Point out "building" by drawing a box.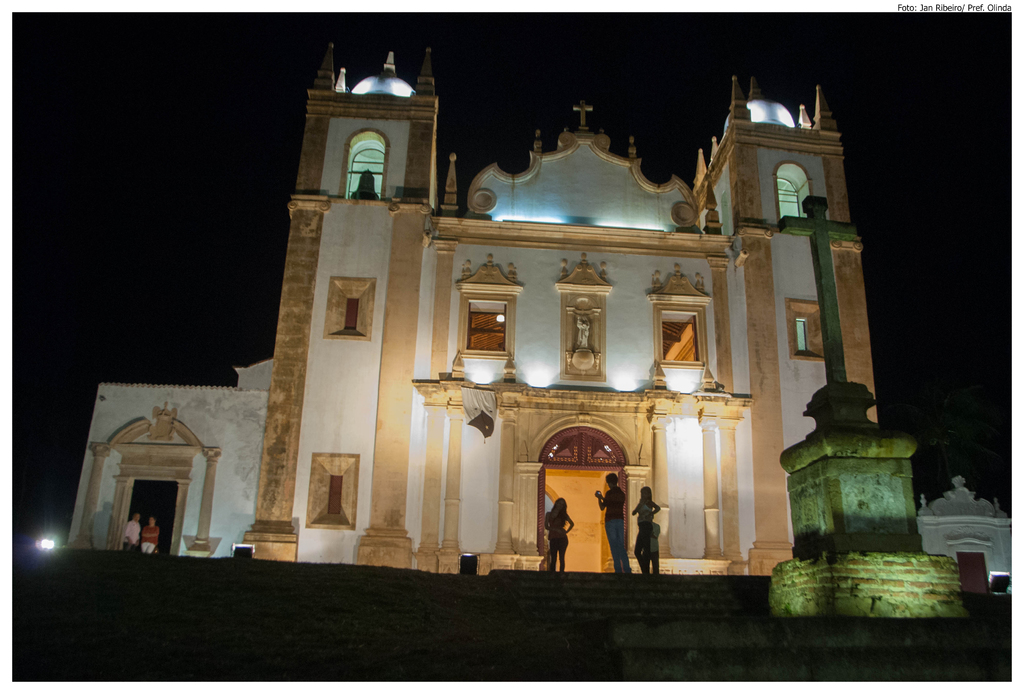
915, 464, 1012, 593.
